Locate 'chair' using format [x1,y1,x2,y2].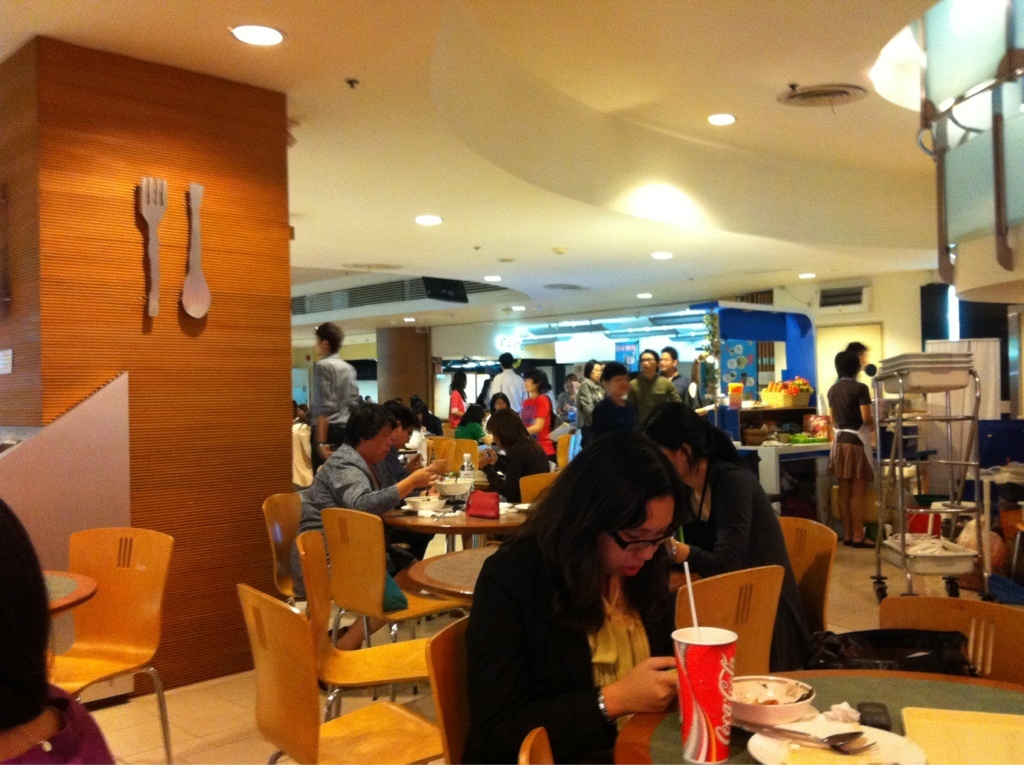
[557,433,573,468].
